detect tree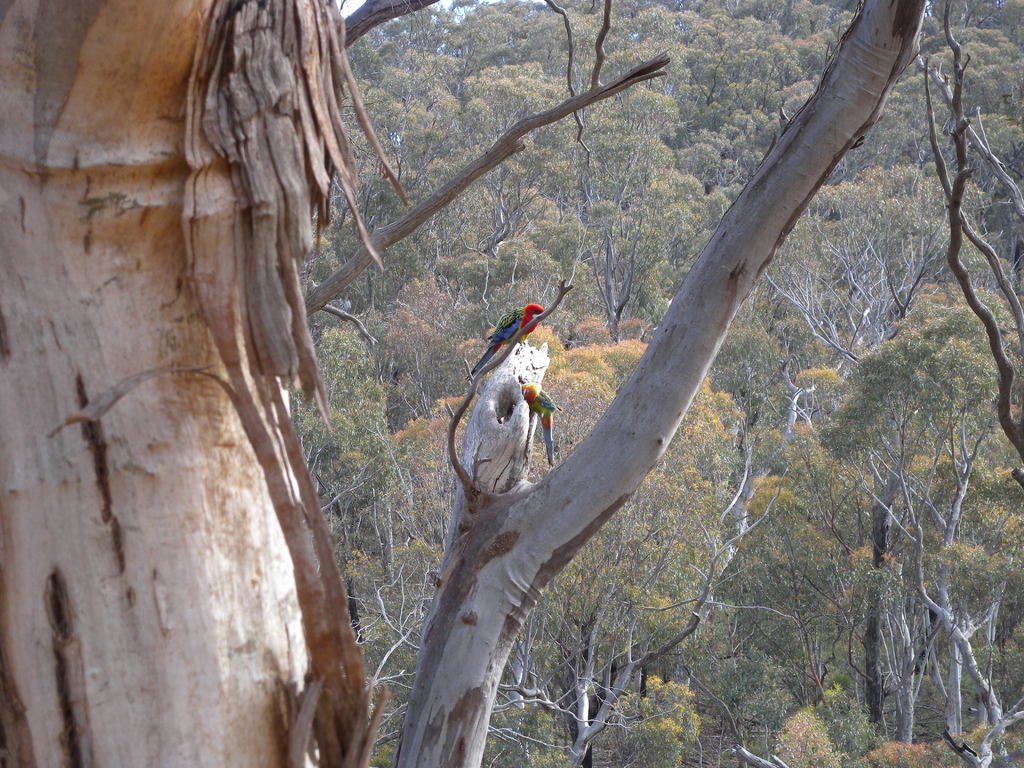
bbox(761, 703, 829, 762)
